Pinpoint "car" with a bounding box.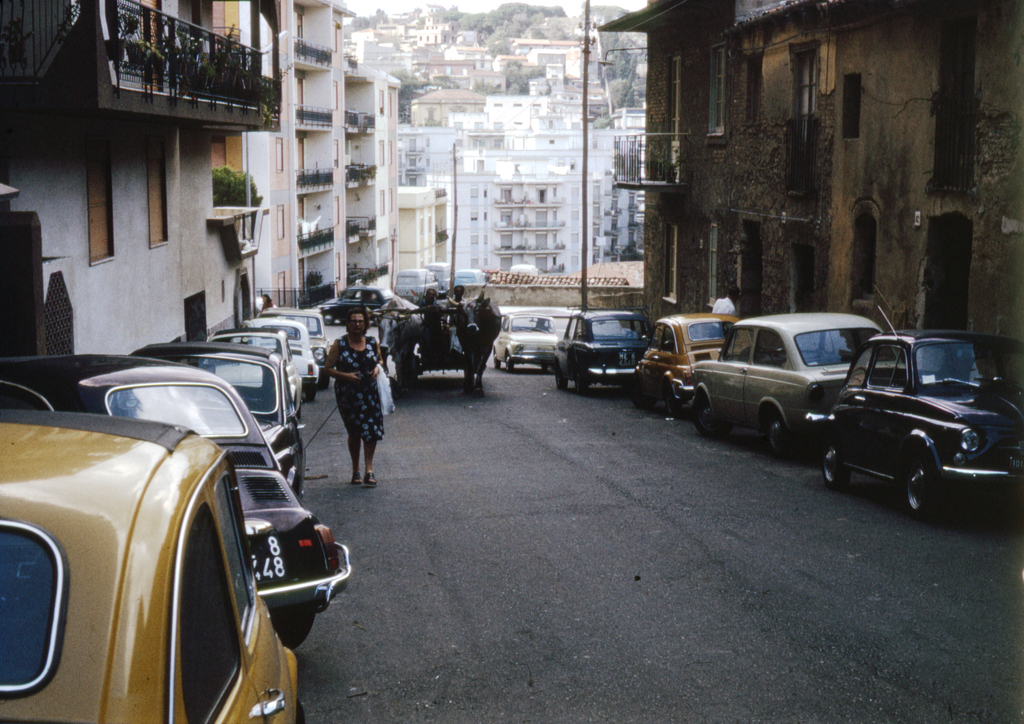
(left=1, top=406, right=316, bottom=723).
